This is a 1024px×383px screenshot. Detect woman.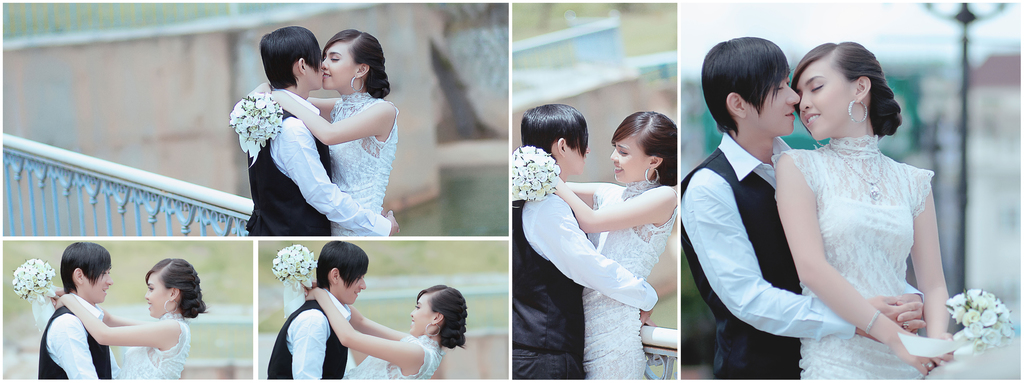
547/108/676/382.
